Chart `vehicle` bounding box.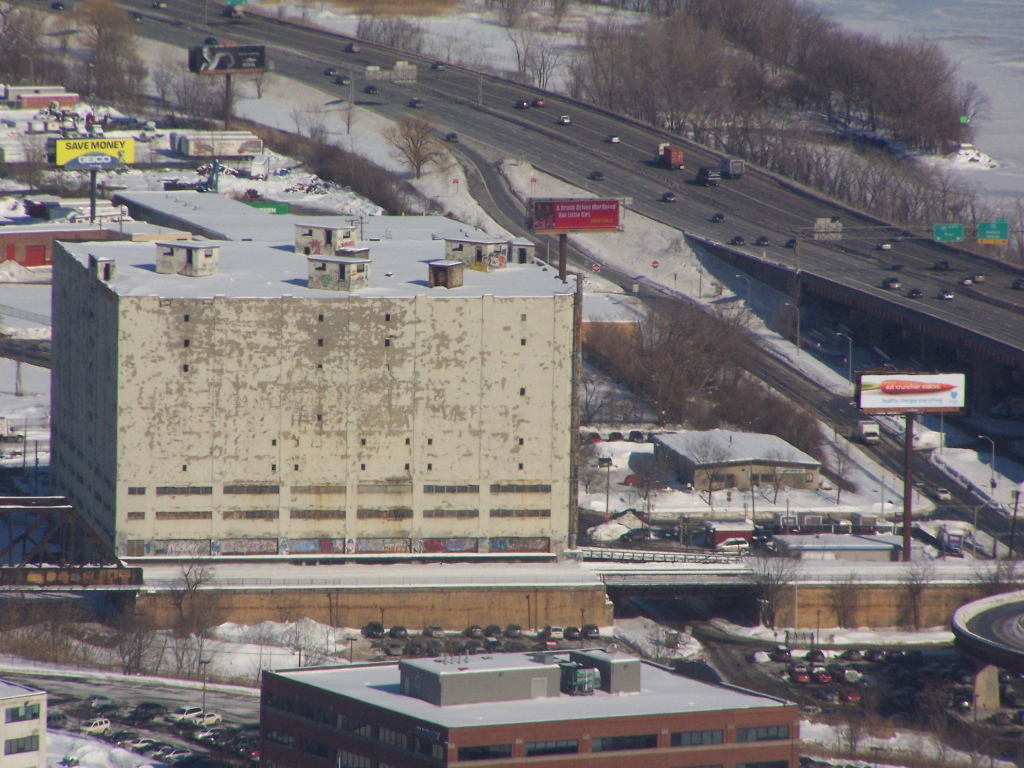
Charted: bbox(513, 99, 527, 111).
